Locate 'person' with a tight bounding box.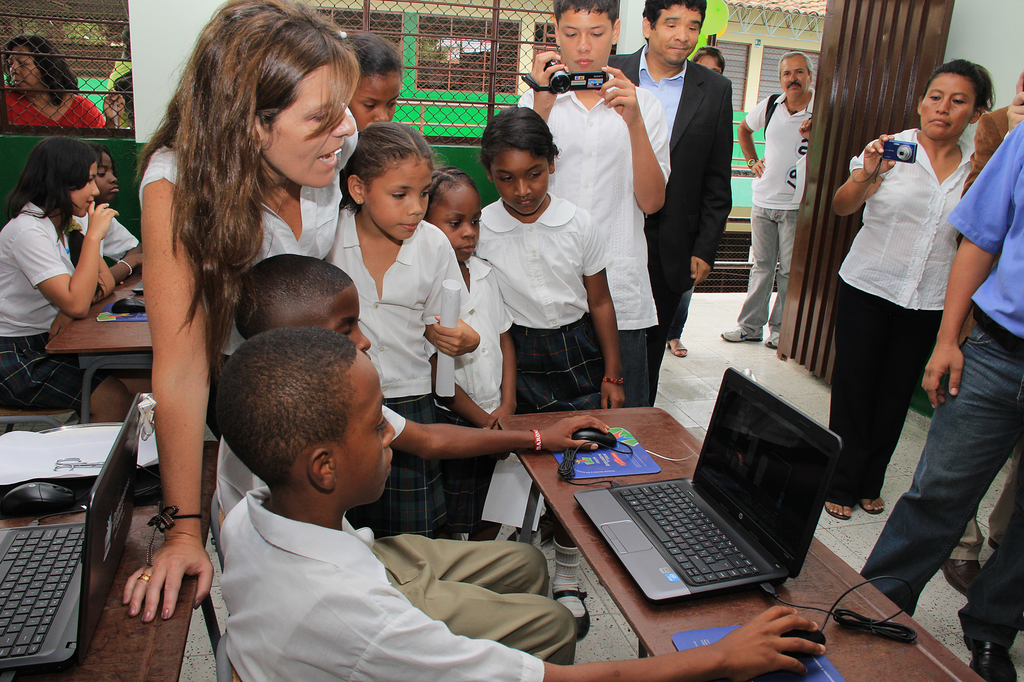
select_region(604, 0, 730, 396).
